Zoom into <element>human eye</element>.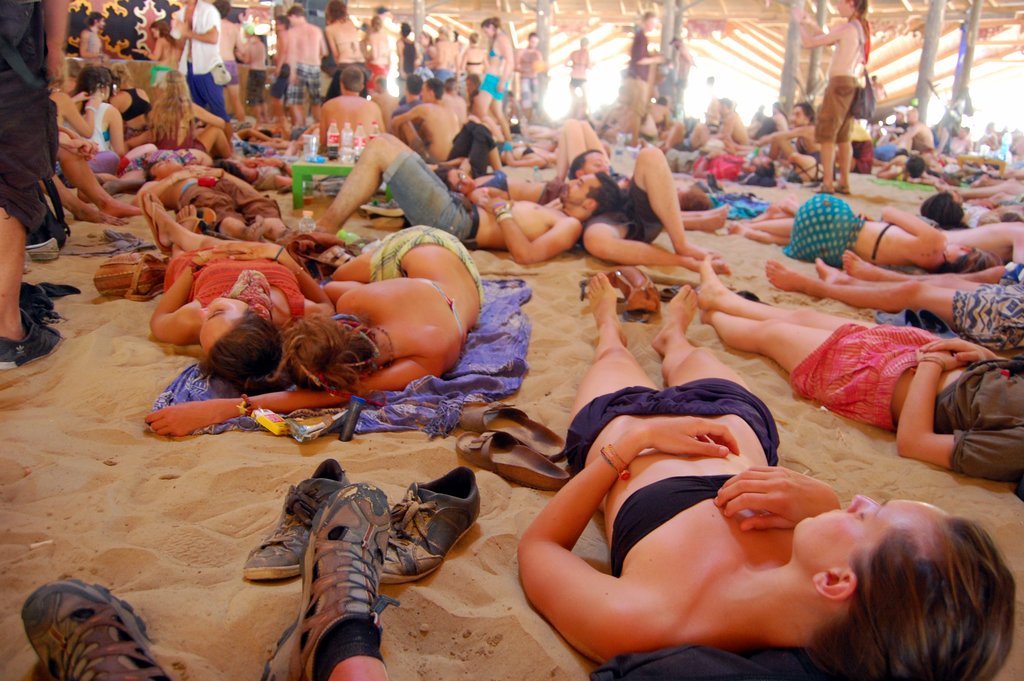
Zoom target: {"x1": 851, "y1": 507, "x2": 875, "y2": 523}.
